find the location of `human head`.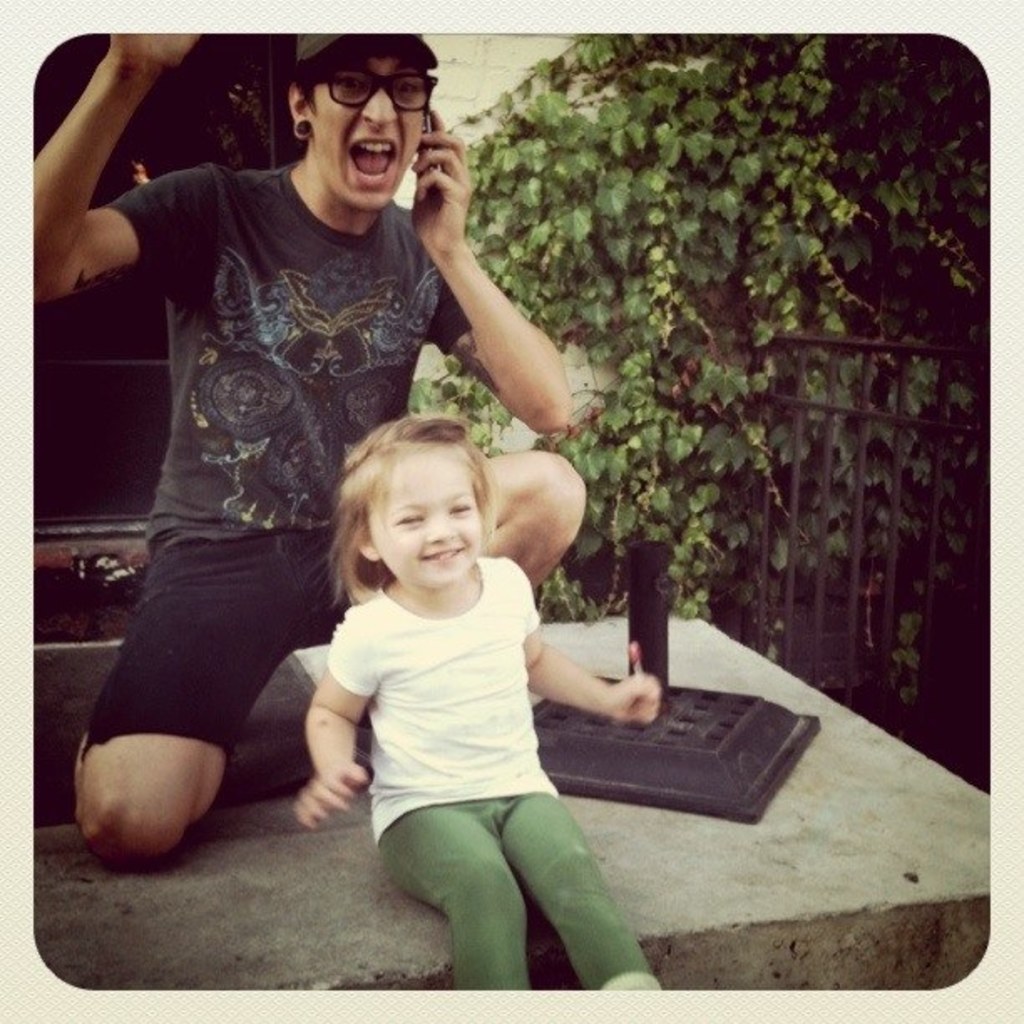
Location: x1=263, y1=38, x2=447, y2=202.
